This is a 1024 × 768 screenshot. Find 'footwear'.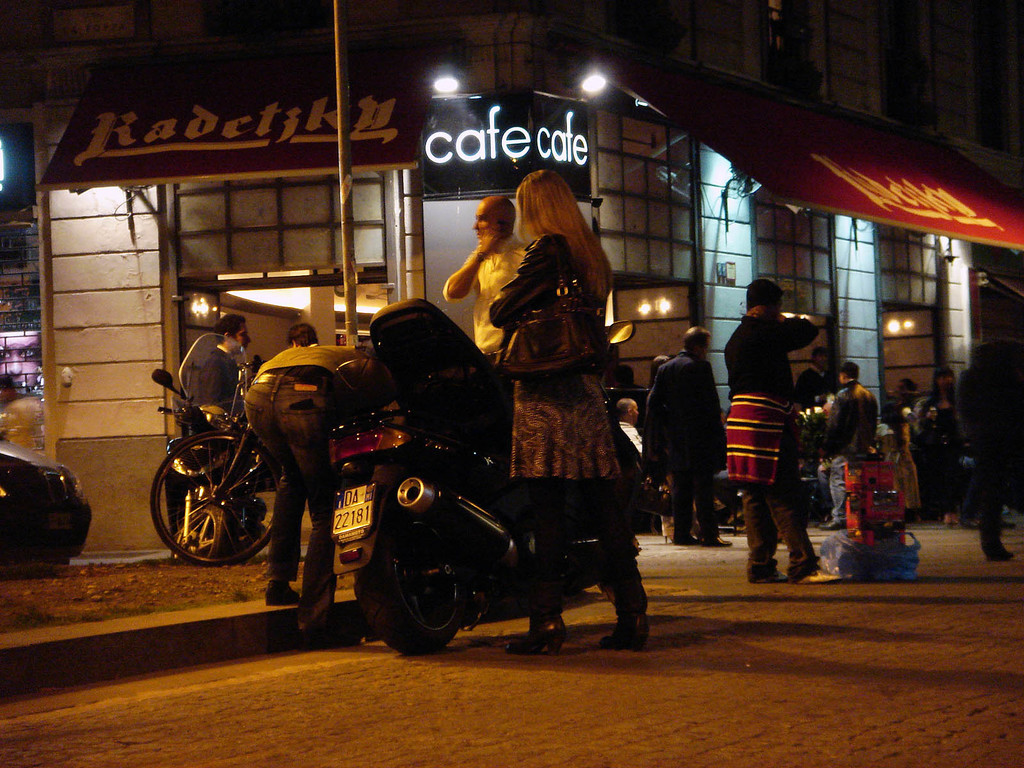
Bounding box: <bbox>599, 603, 653, 648</bbox>.
